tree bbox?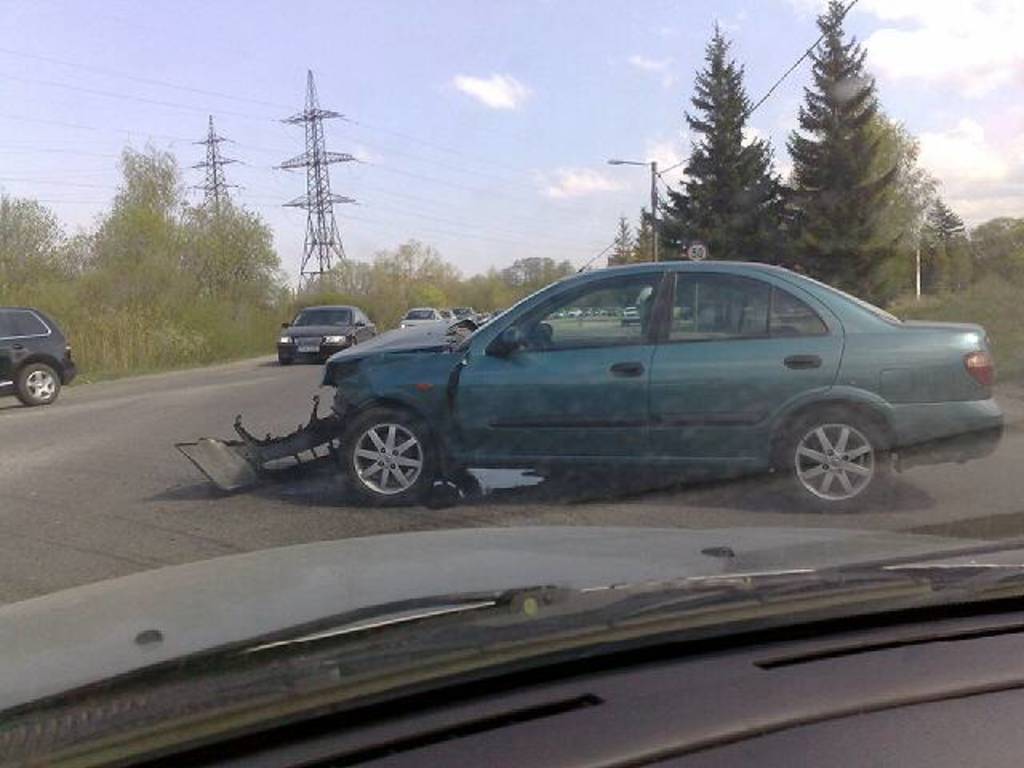
detection(776, 27, 949, 275)
